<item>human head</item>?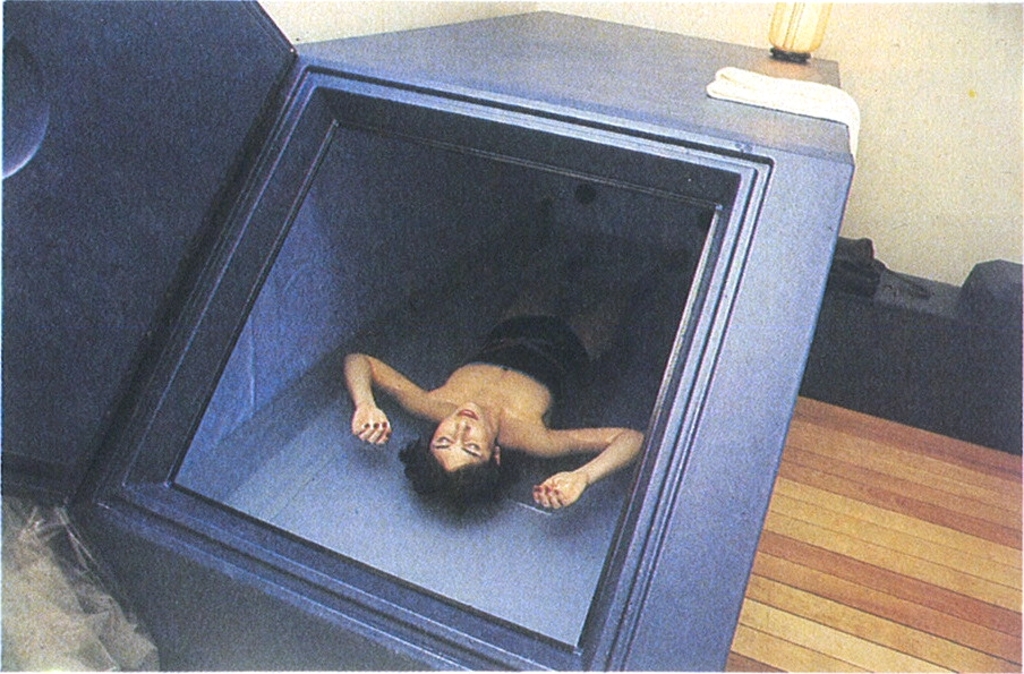
region(413, 413, 502, 493)
